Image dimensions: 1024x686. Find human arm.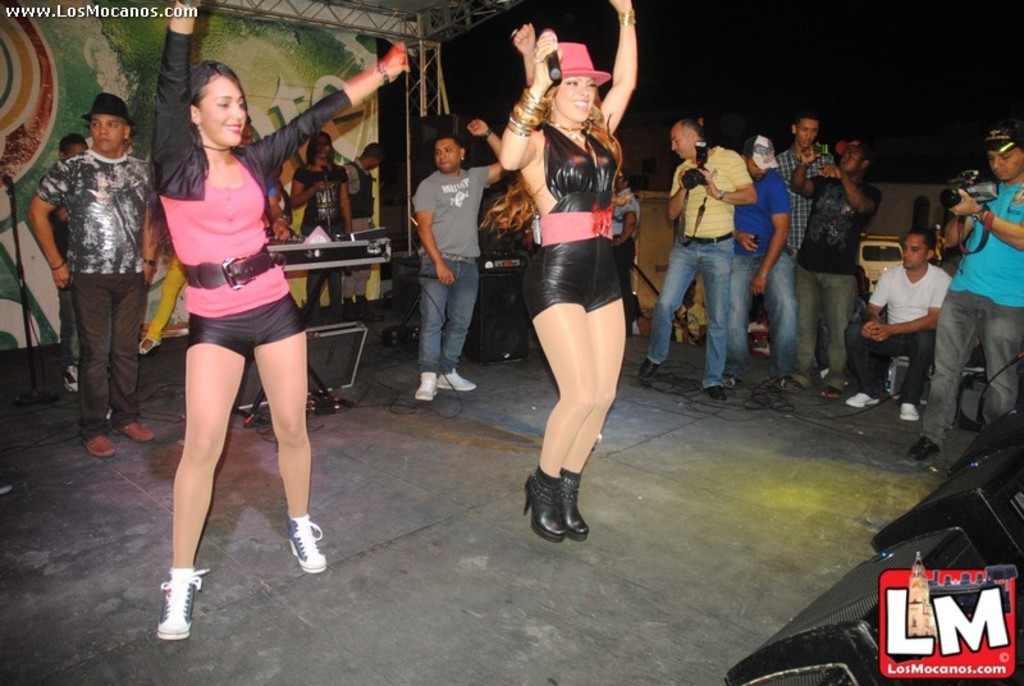
bbox(838, 160, 886, 214).
